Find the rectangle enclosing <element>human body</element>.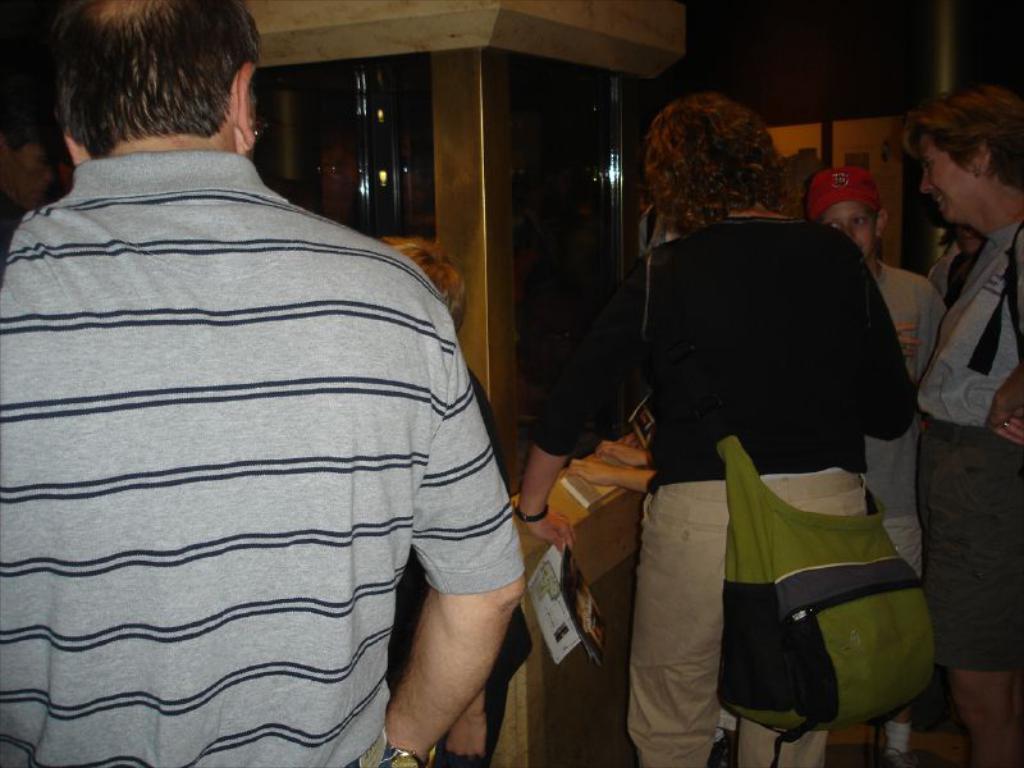
(left=928, top=230, right=1016, bottom=767).
